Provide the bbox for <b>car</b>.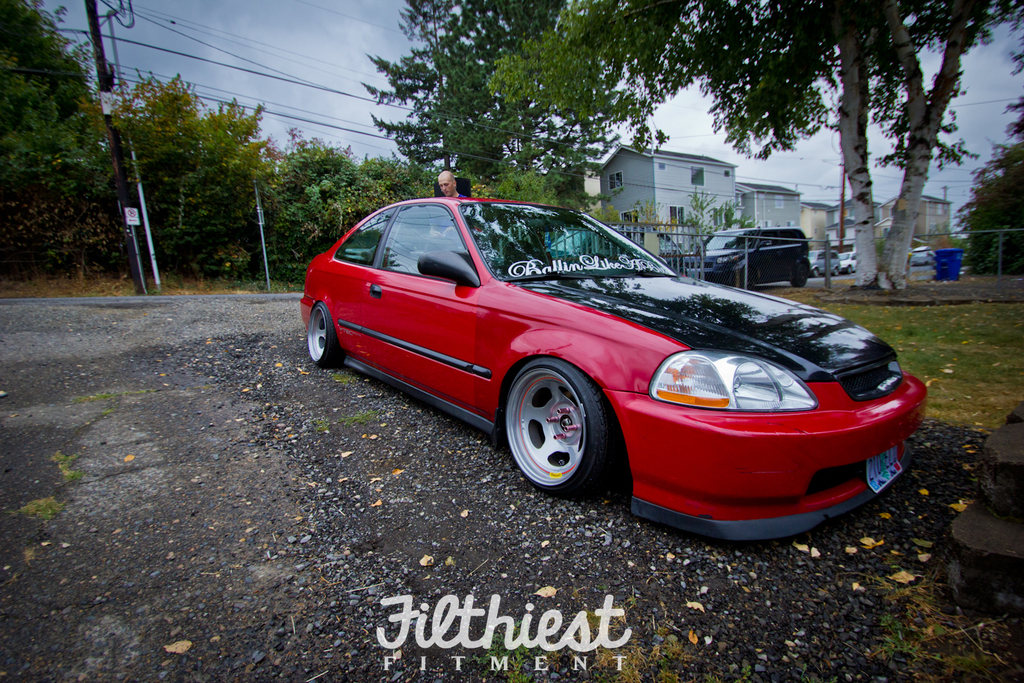
<region>300, 193, 934, 540</region>.
